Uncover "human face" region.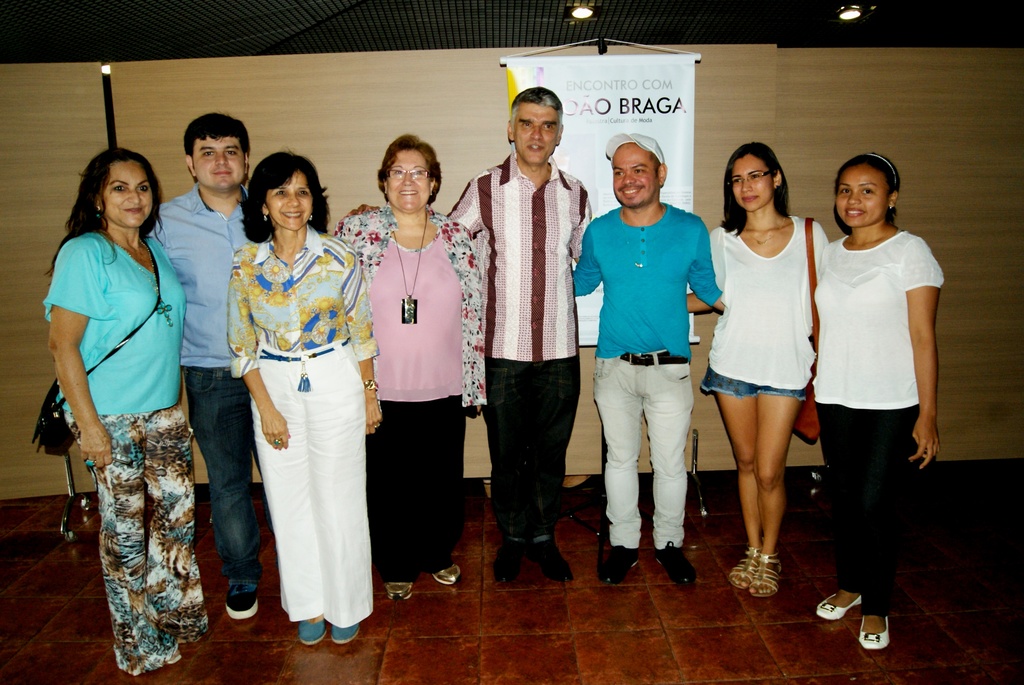
Uncovered: bbox=(613, 143, 662, 204).
